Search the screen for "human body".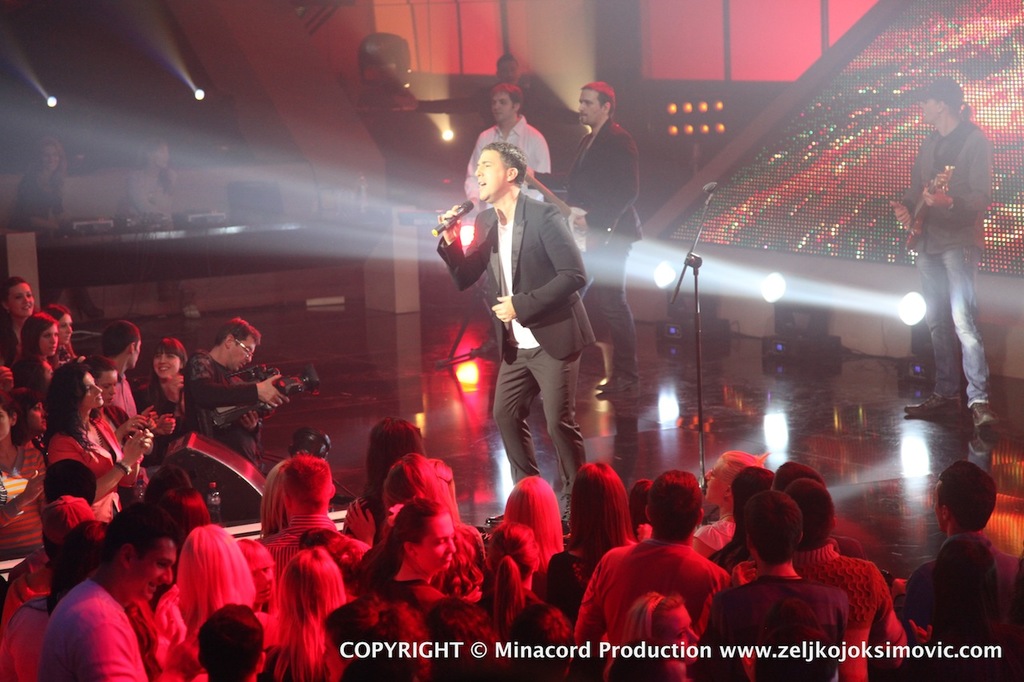
Found at (x1=439, y1=118, x2=603, y2=516).
